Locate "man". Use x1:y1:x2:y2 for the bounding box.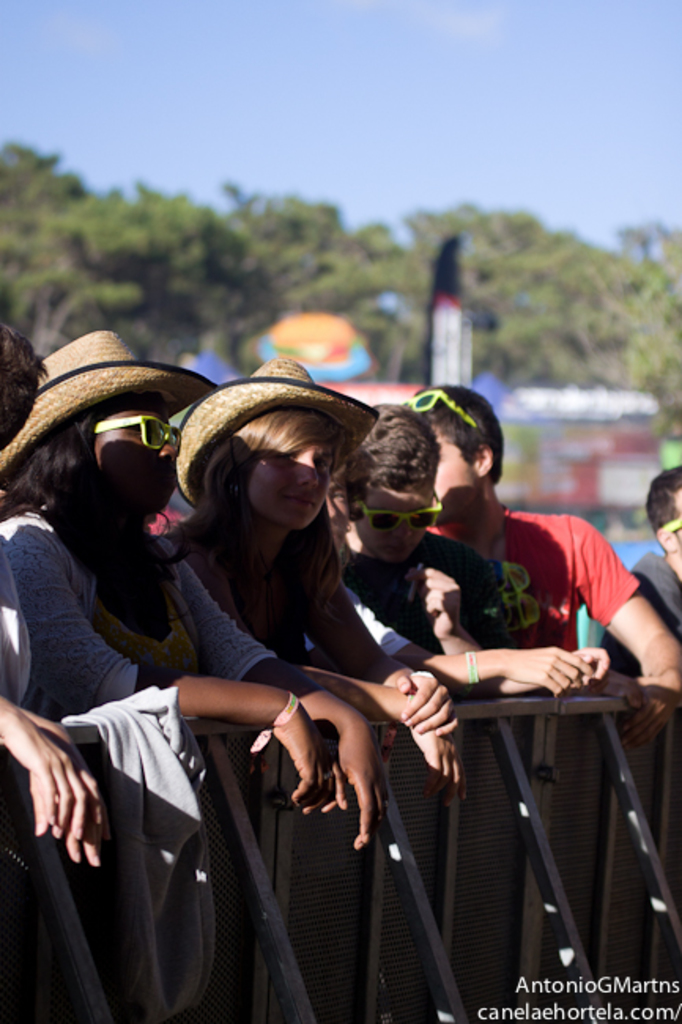
326:403:614:718.
